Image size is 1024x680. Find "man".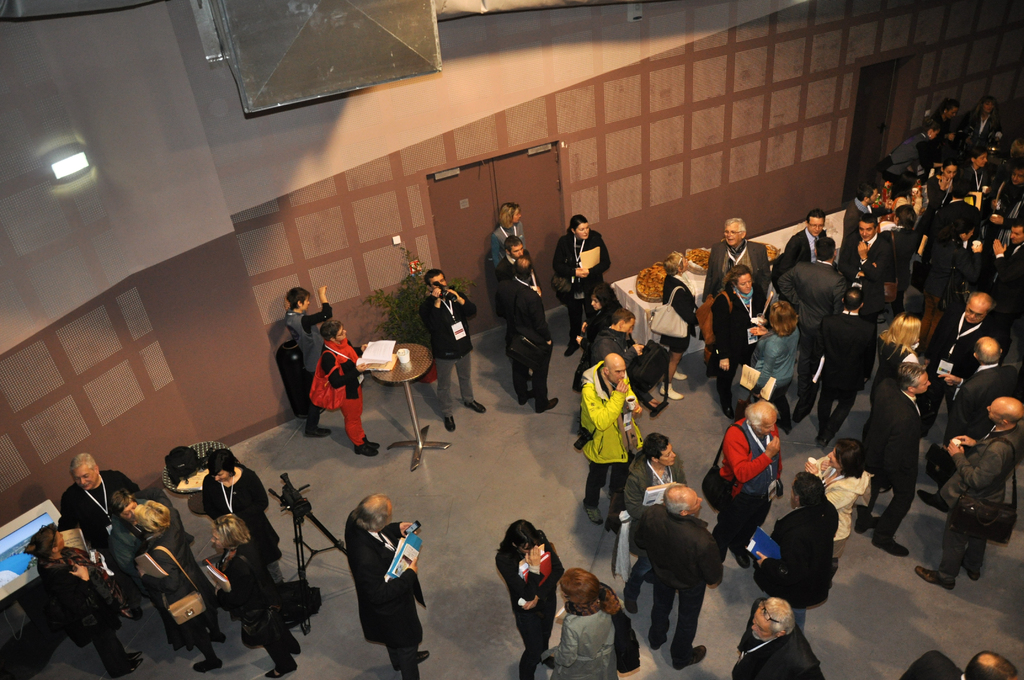
843,181,895,275.
